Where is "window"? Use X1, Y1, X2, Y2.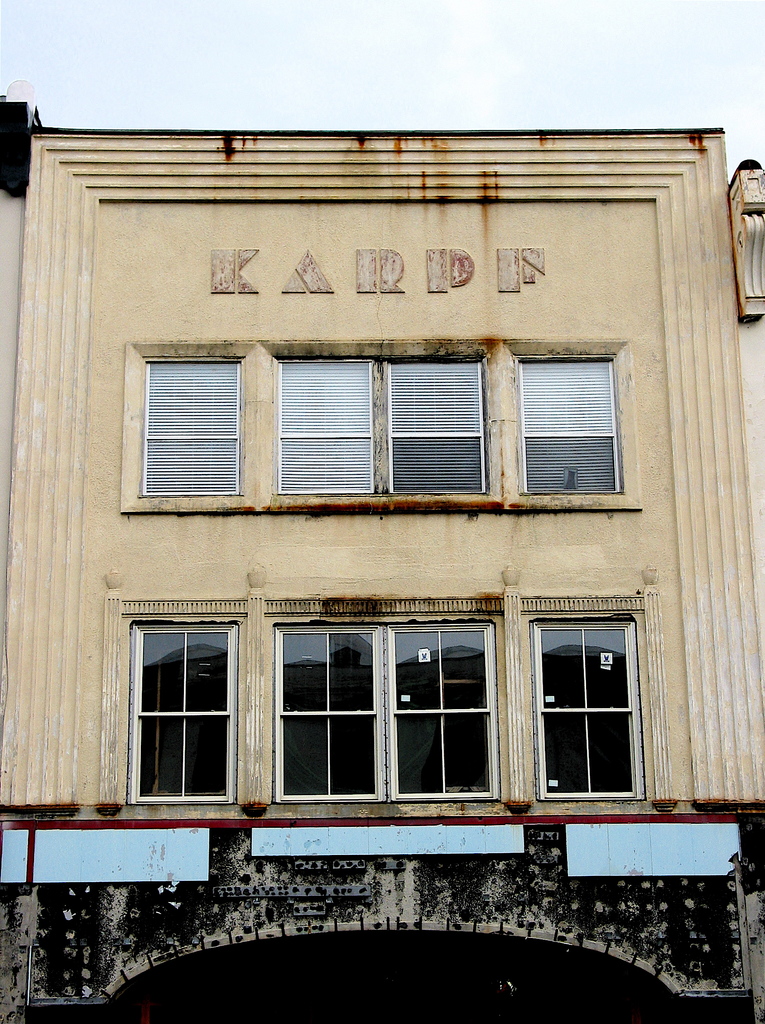
112, 597, 249, 814.
